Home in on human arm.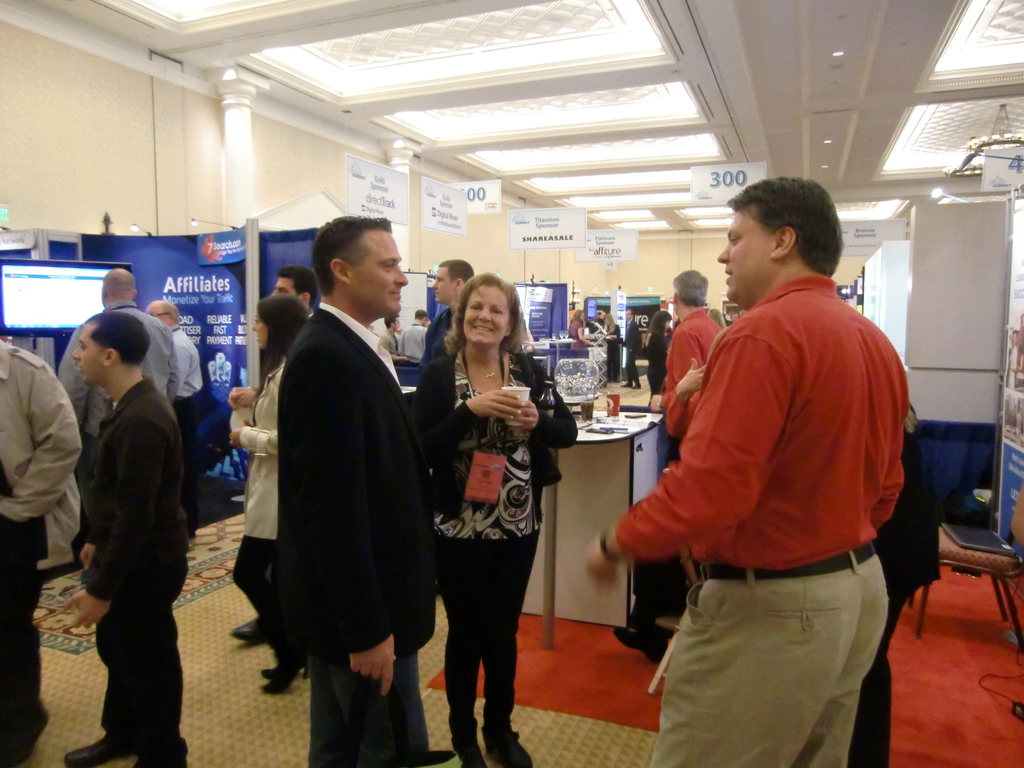
Homed in at rect(656, 352, 718, 445).
